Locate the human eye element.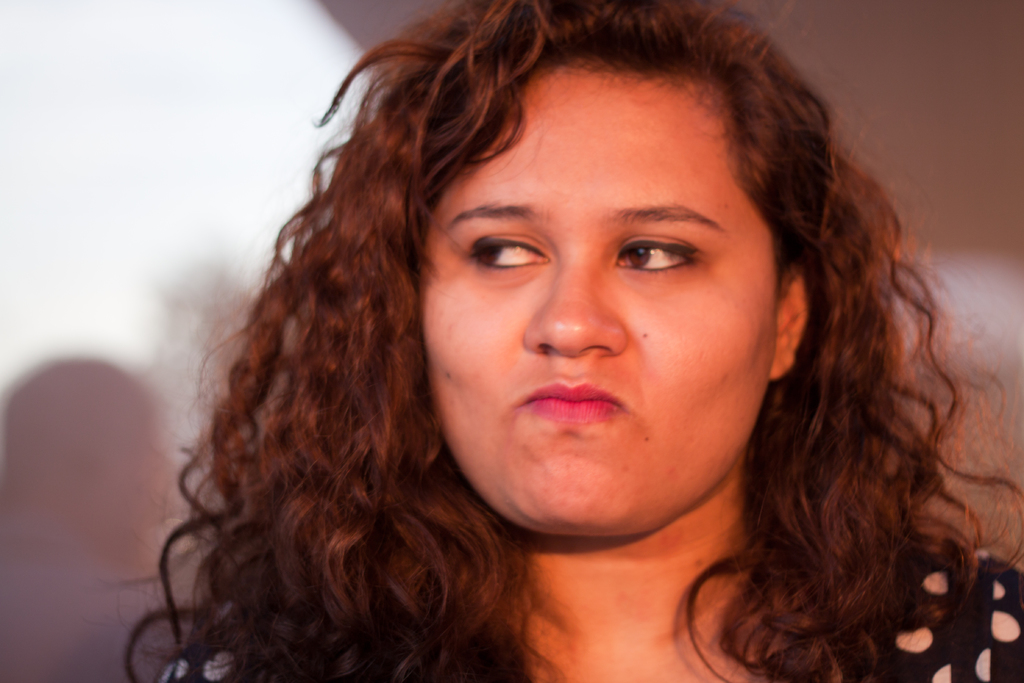
Element bbox: l=467, t=218, r=549, b=284.
